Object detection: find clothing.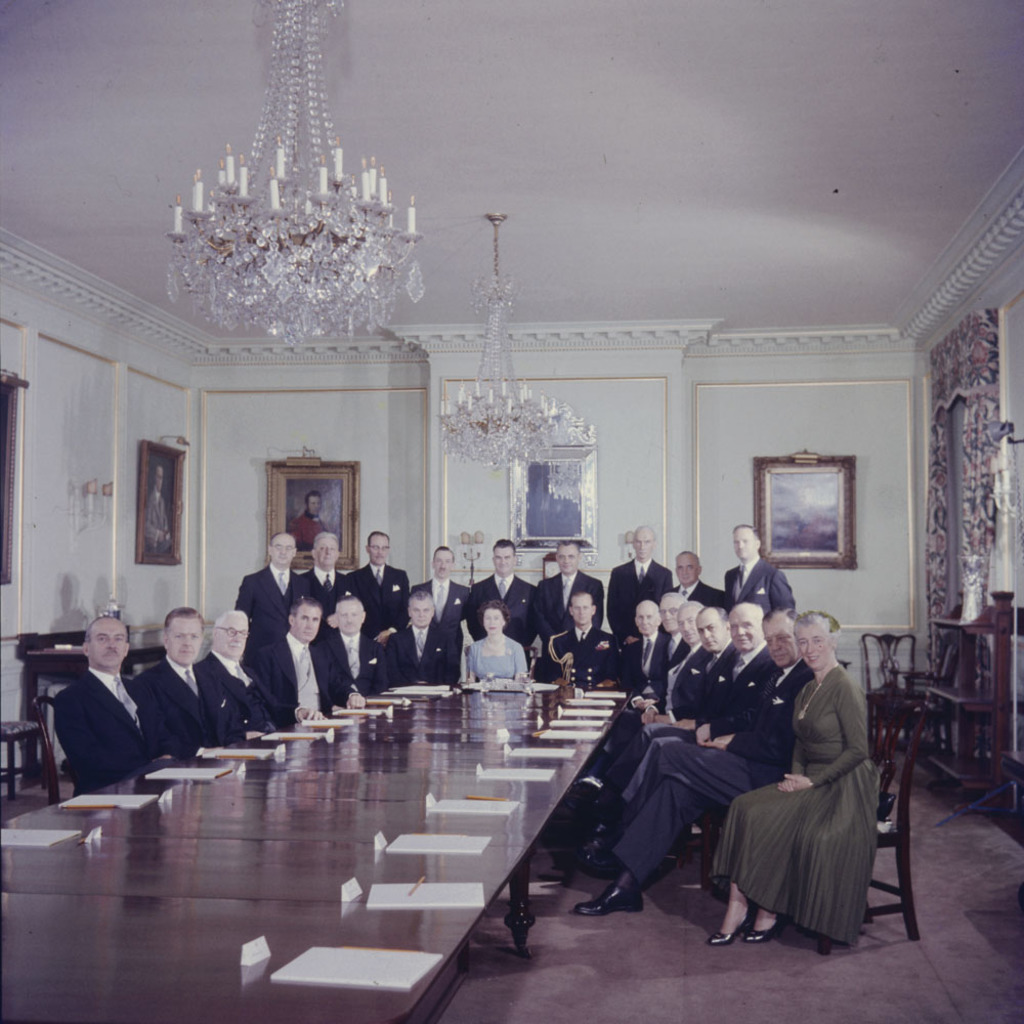
<region>611, 658, 826, 886</region>.
